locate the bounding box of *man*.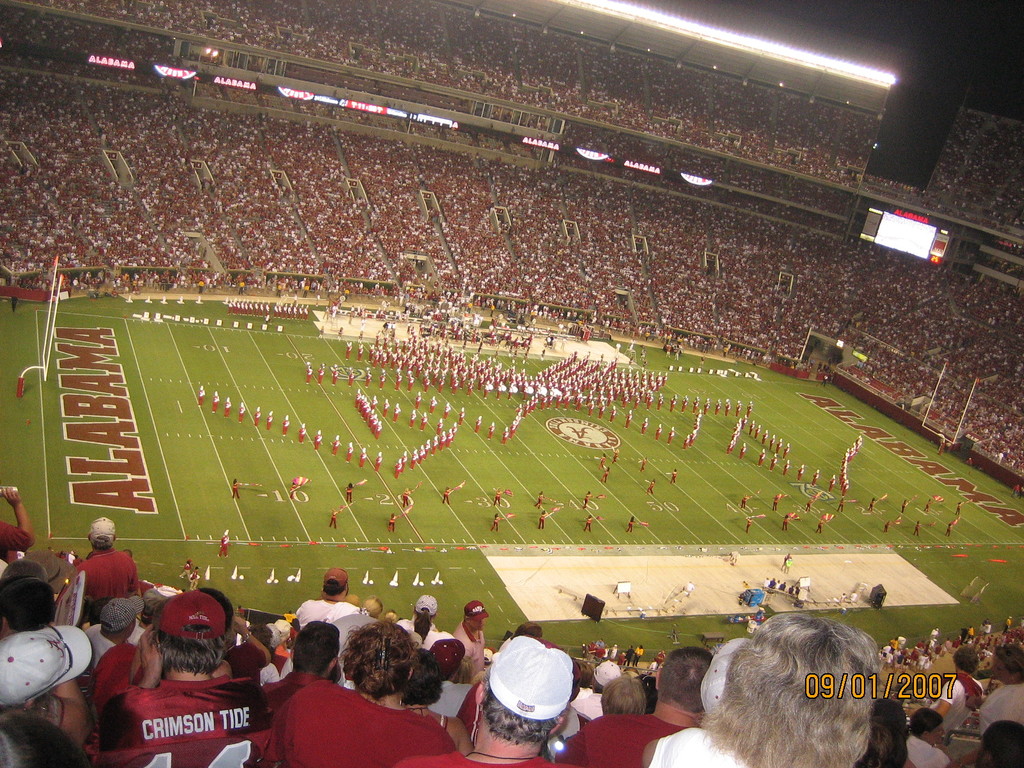
Bounding box: pyautogui.locateOnScreen(356, 346, 364, 357).
